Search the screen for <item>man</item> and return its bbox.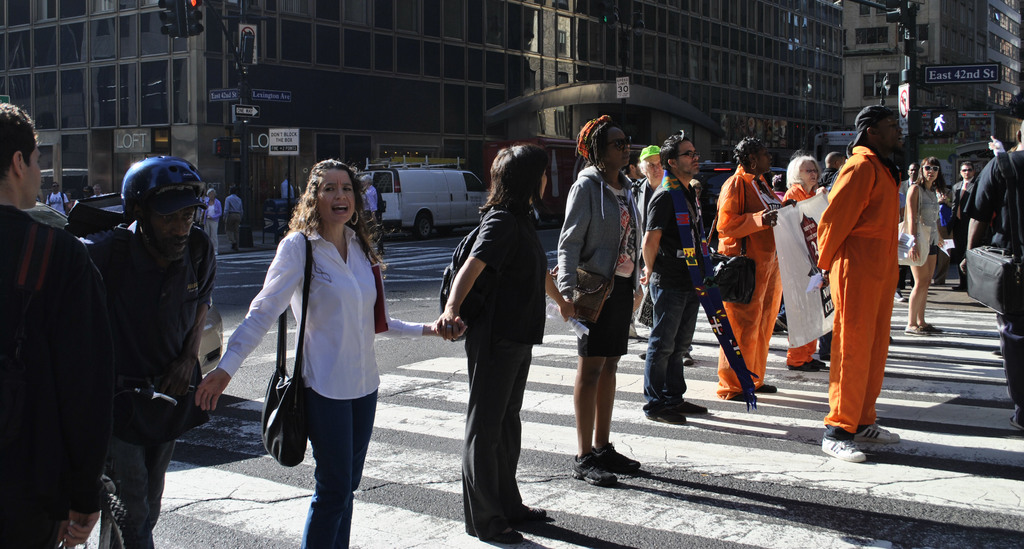
Found: [left=362, top=172, right=384, bottom=255].
